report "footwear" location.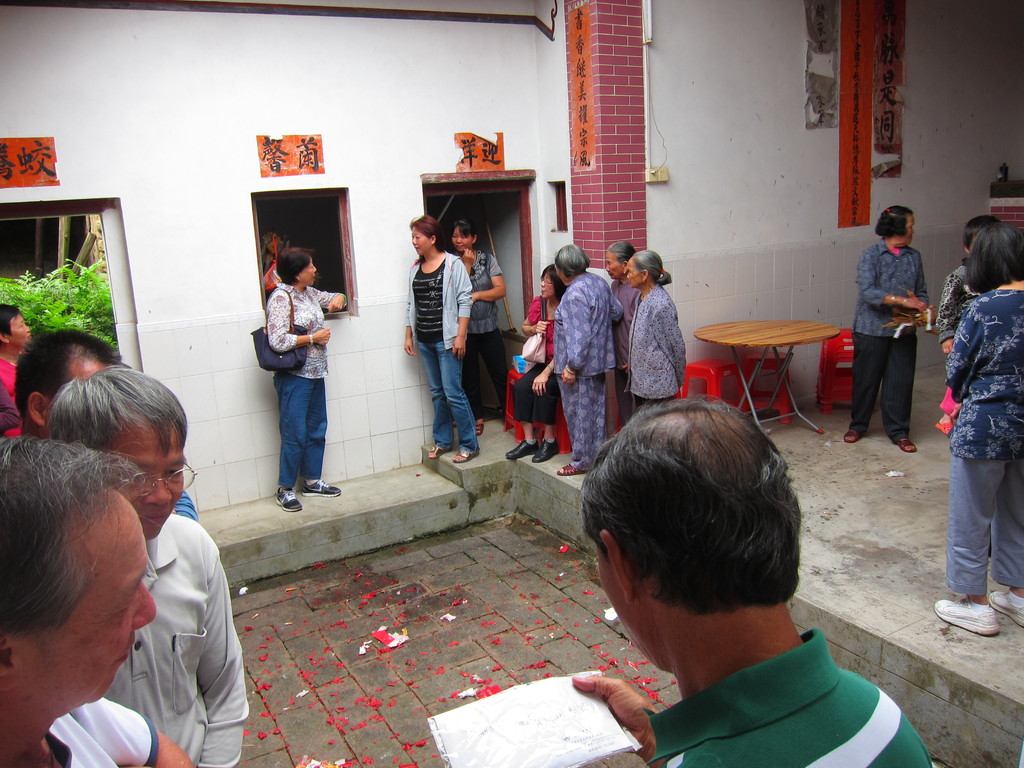
Report: Rect(273, 490, 301, 513).
